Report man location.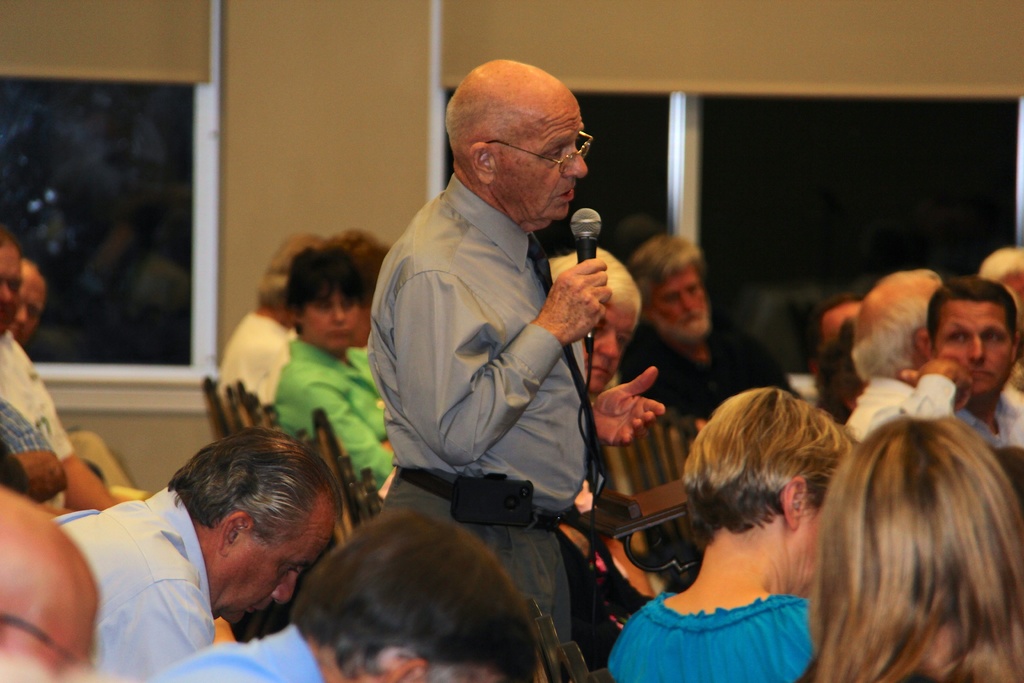
Report: Rect(811, 297, 867, 355).
